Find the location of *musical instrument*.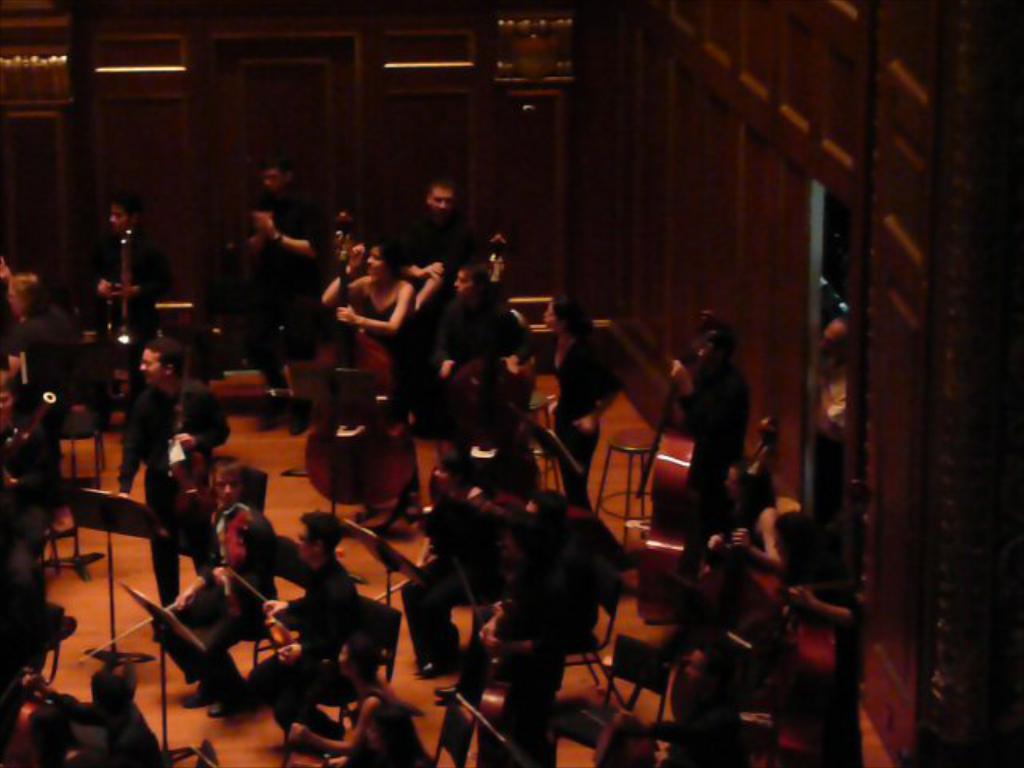
Location: [102, 224, 154, 358].
